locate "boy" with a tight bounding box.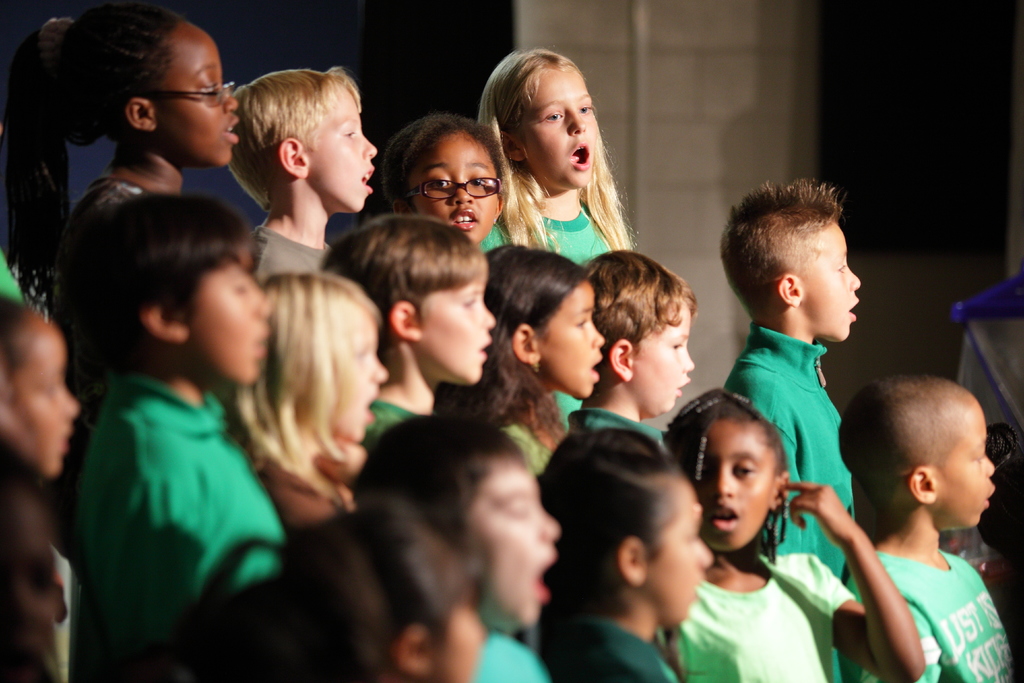
region(841, 371, 1013, 682).
